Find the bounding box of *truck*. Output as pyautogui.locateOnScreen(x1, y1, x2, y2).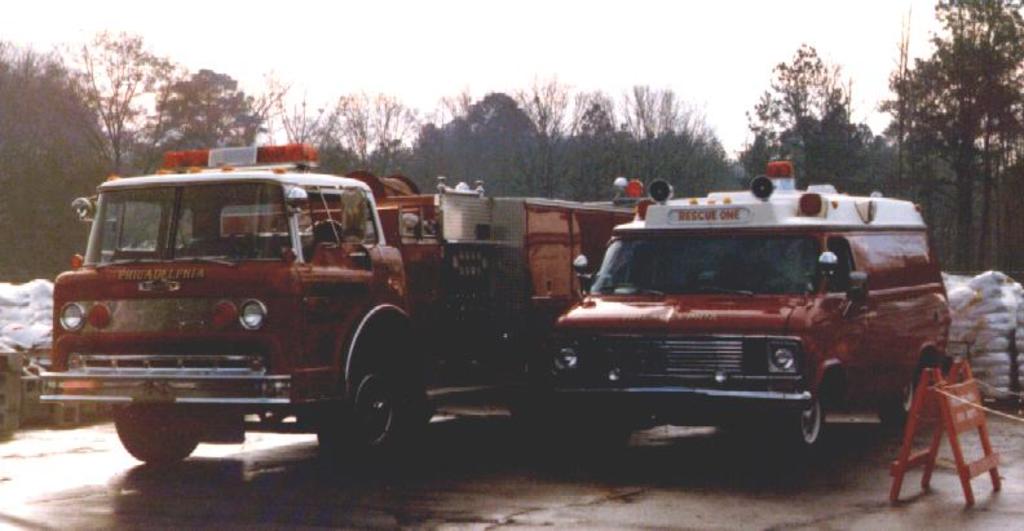
pyautogui.locateOnScreen(546, 159, 946, 450).
